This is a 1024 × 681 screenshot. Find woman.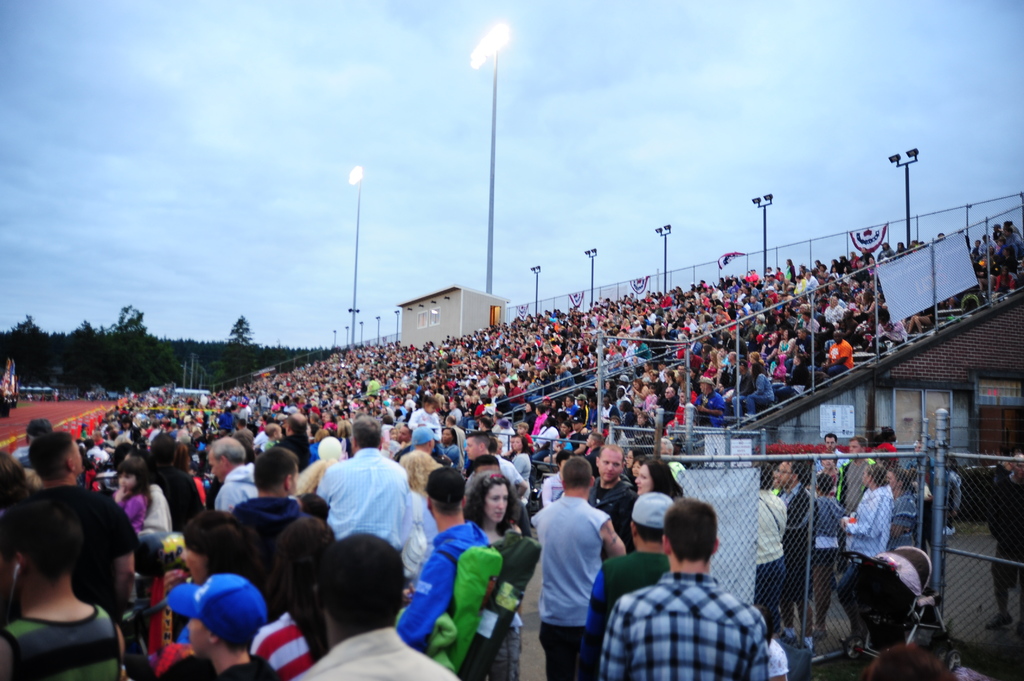
Bounding box: box=[772, 328, 795, 365].
